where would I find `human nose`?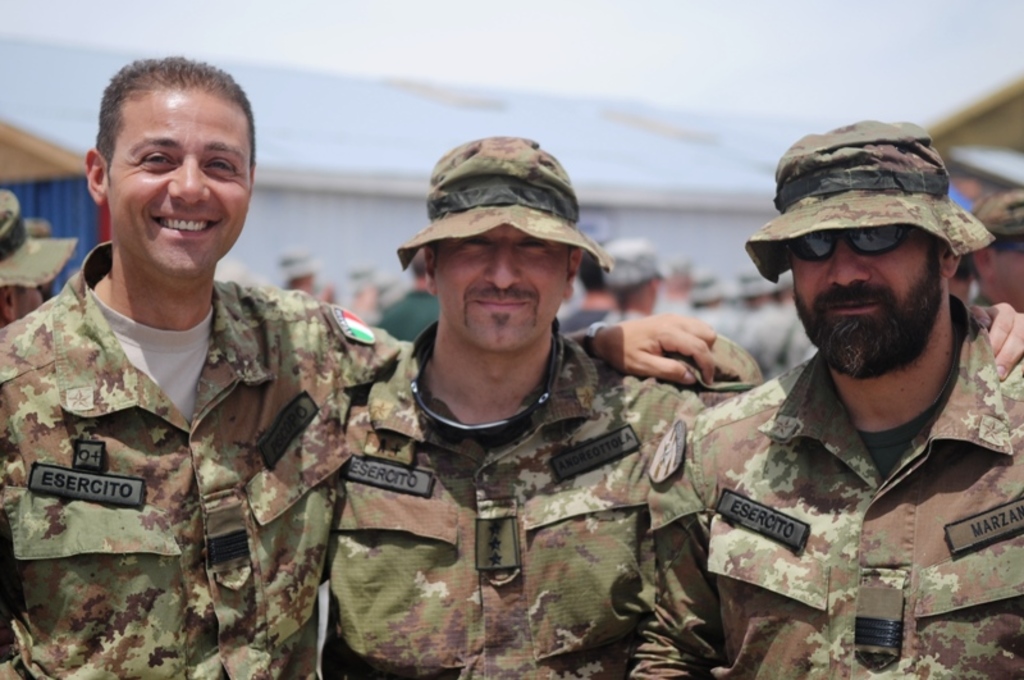
At (left=486, top=241, right=518, bottom=288).
